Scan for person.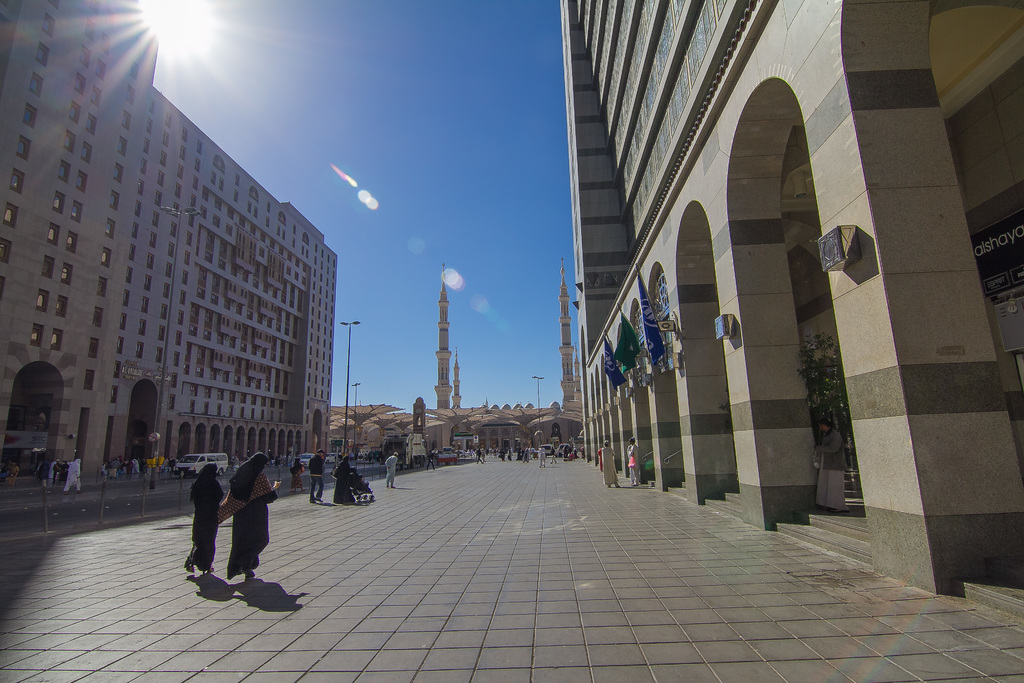
Scan result: box(621, 438, 643, 487).
